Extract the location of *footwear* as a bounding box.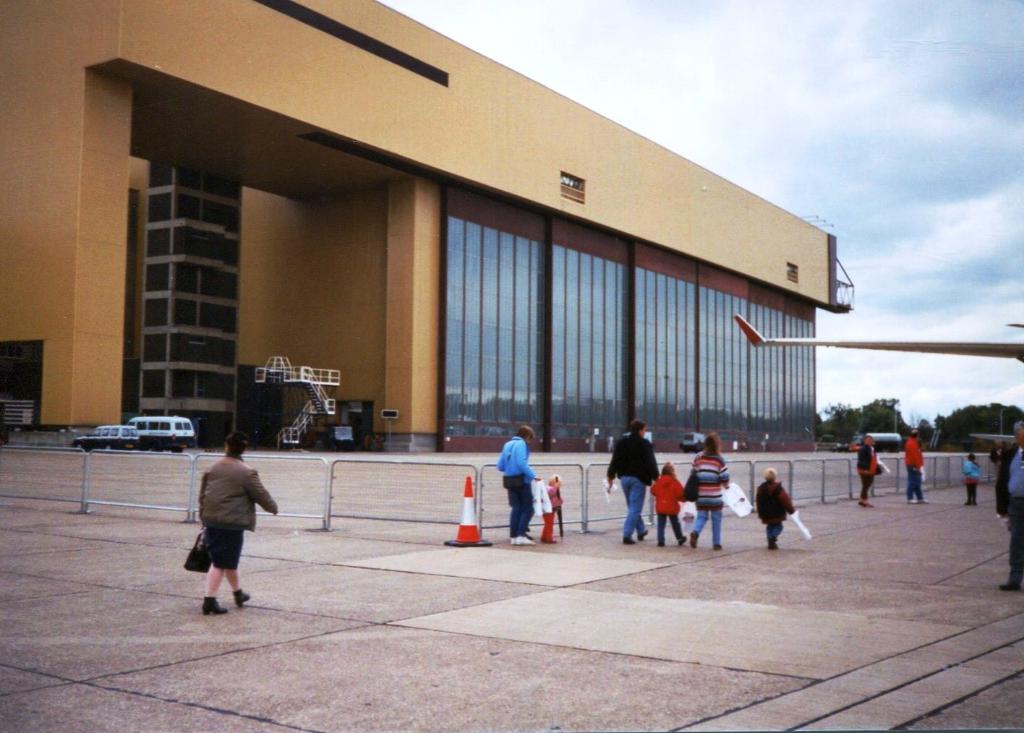
[999, 582, 1023, 594].
